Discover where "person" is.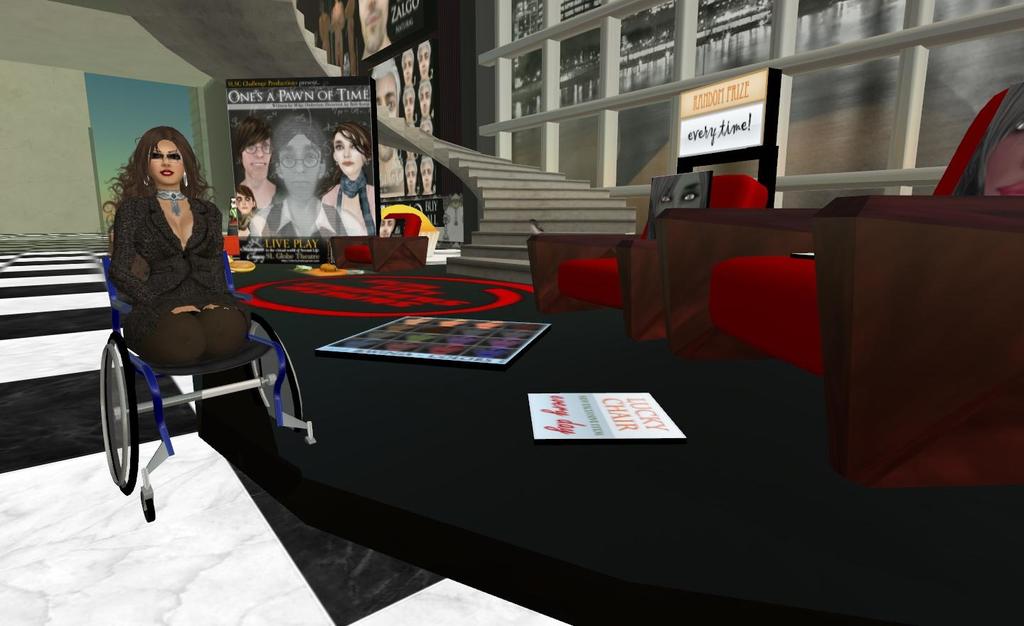
Discovered at select_region(240, 124, 287, 217).
